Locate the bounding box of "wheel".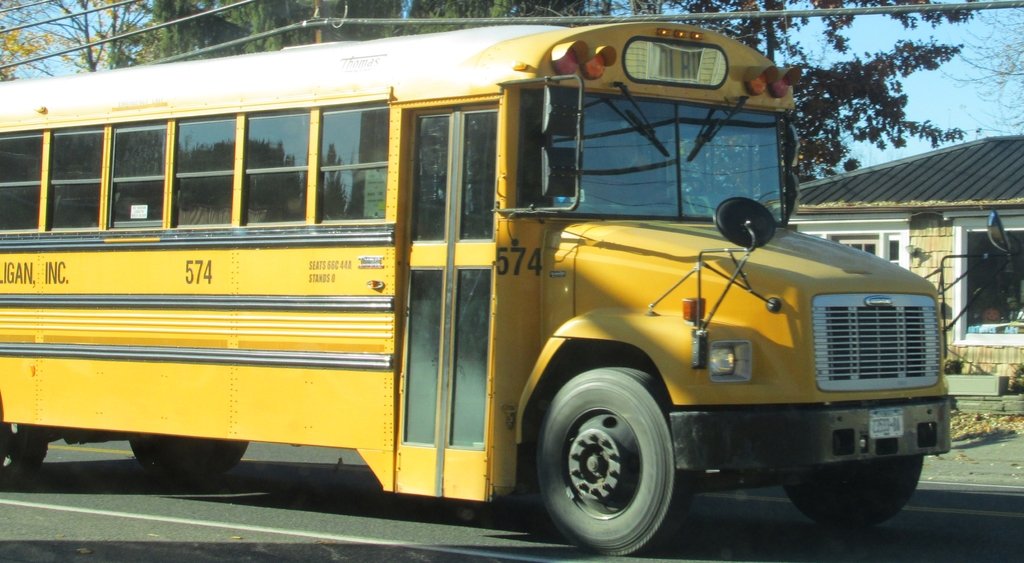
Bounding box: [x1=127, y1=435, x2=212, y2=482].
